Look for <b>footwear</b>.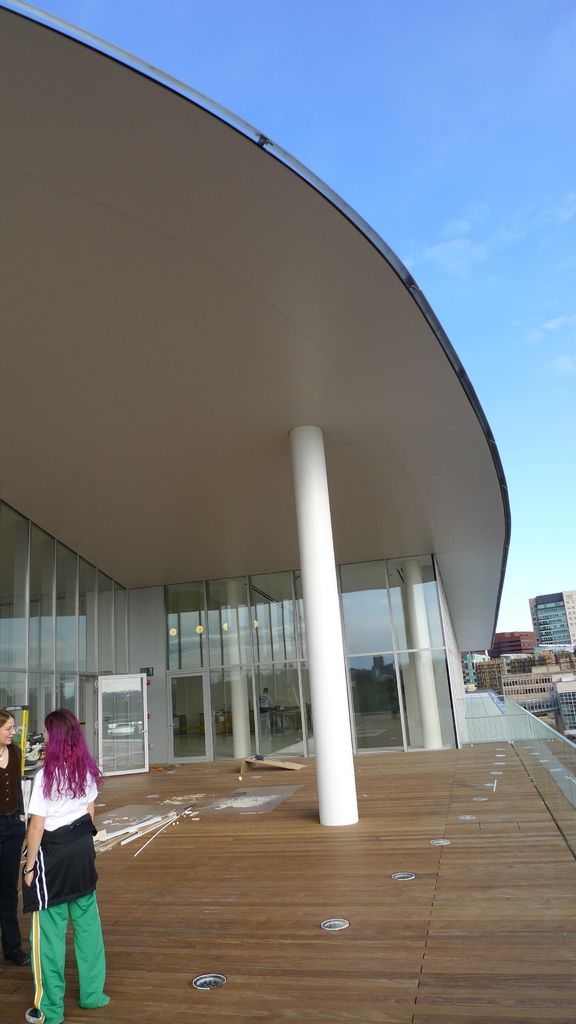
Found: l=10, t=948, r=31, b=968.
